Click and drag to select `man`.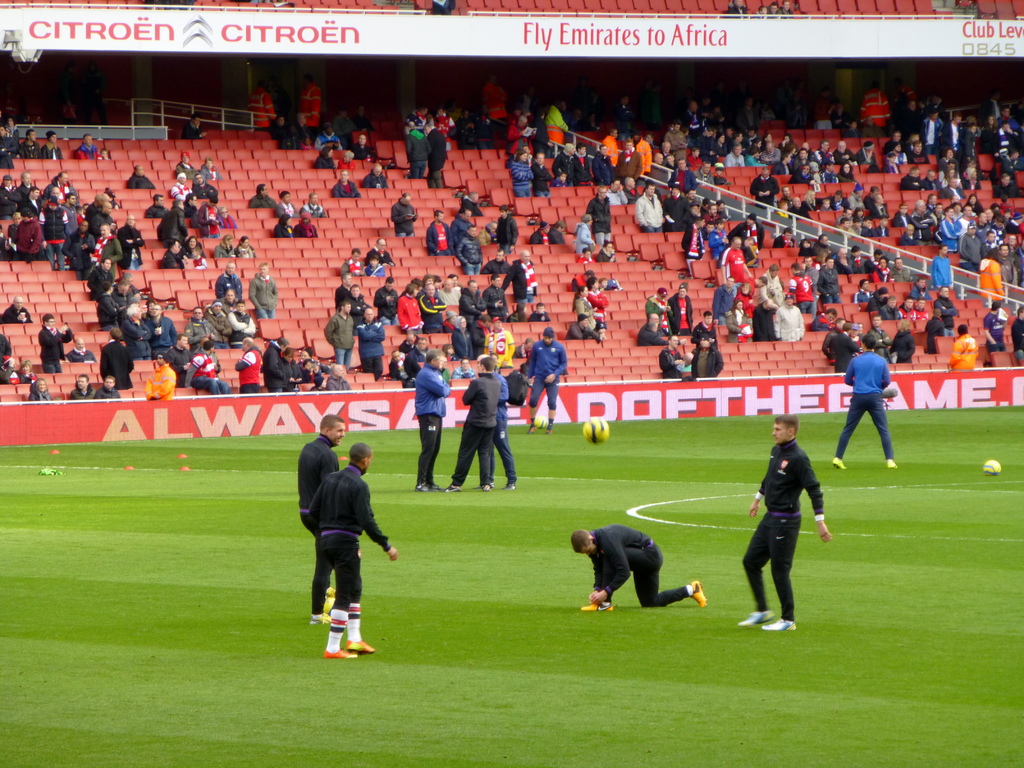
Selection: pyautogui.locateOnScreen(411, 347, 454, 496).
